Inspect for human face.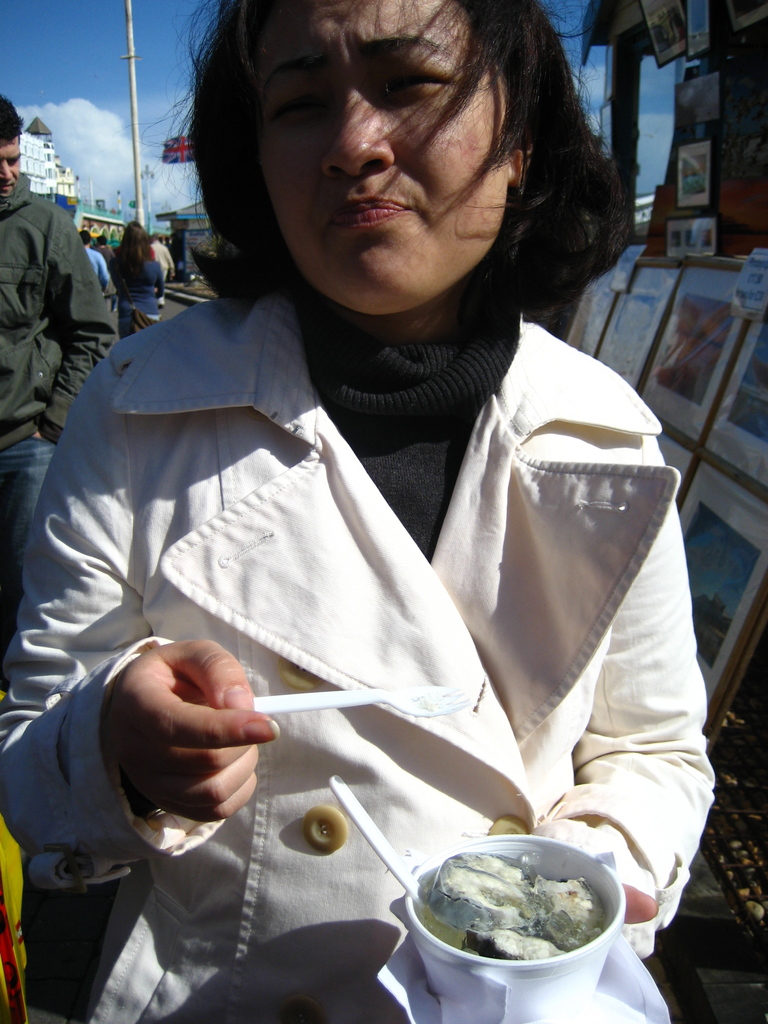
Inspection: x1=0 y1=140 x2=20 y2=197.
